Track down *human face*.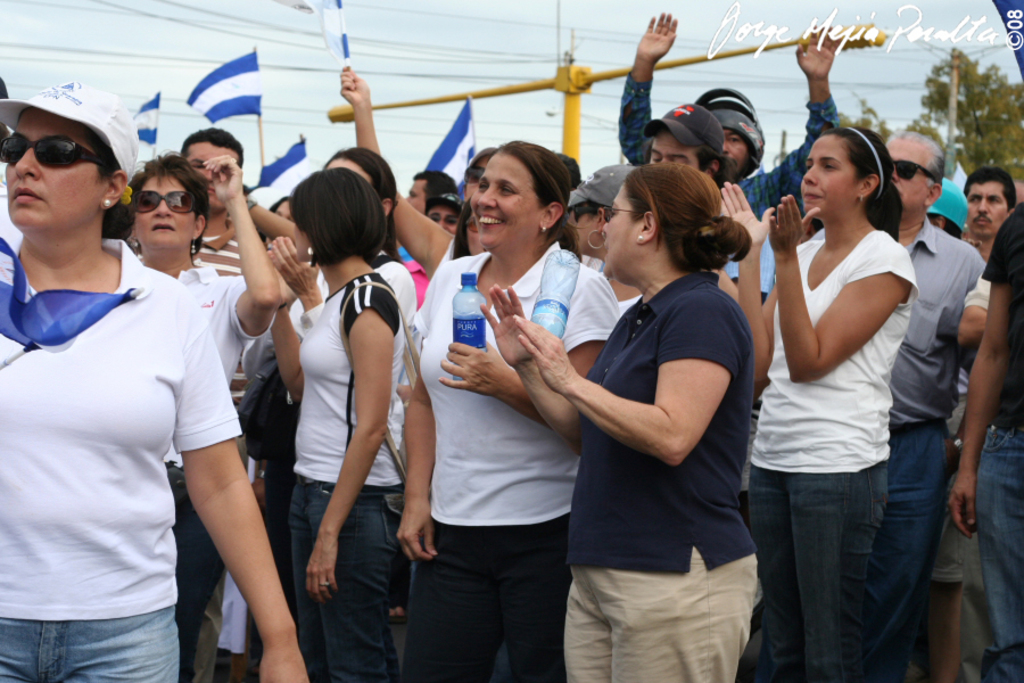
Tracked to box(725, 127, 755, 167).
